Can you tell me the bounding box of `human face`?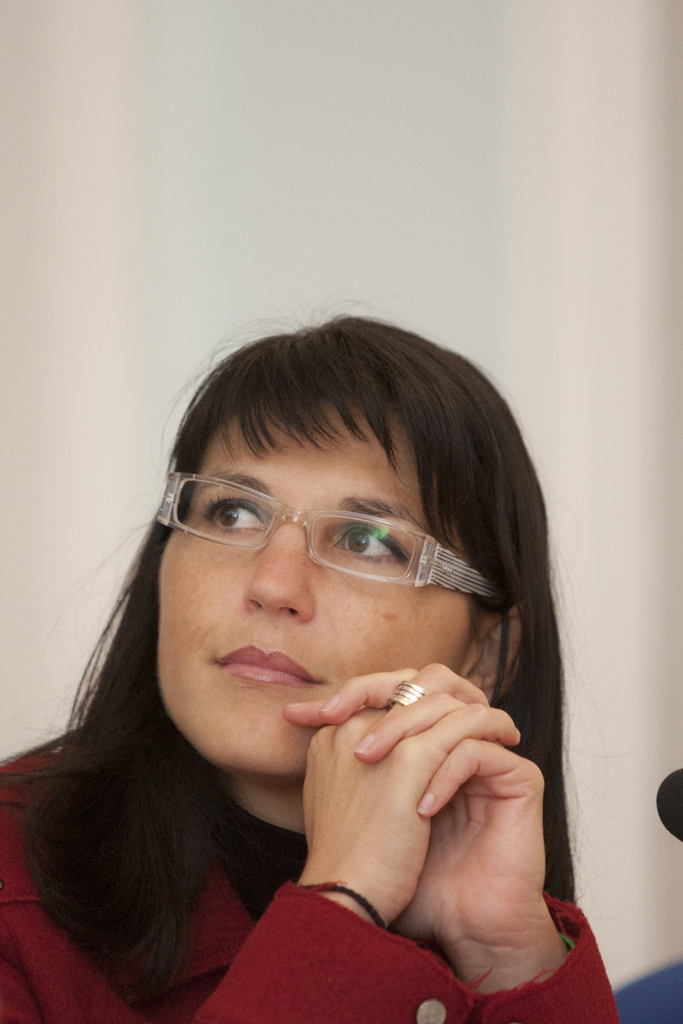
x1=152 y1=406 x2=489 y2=776.
